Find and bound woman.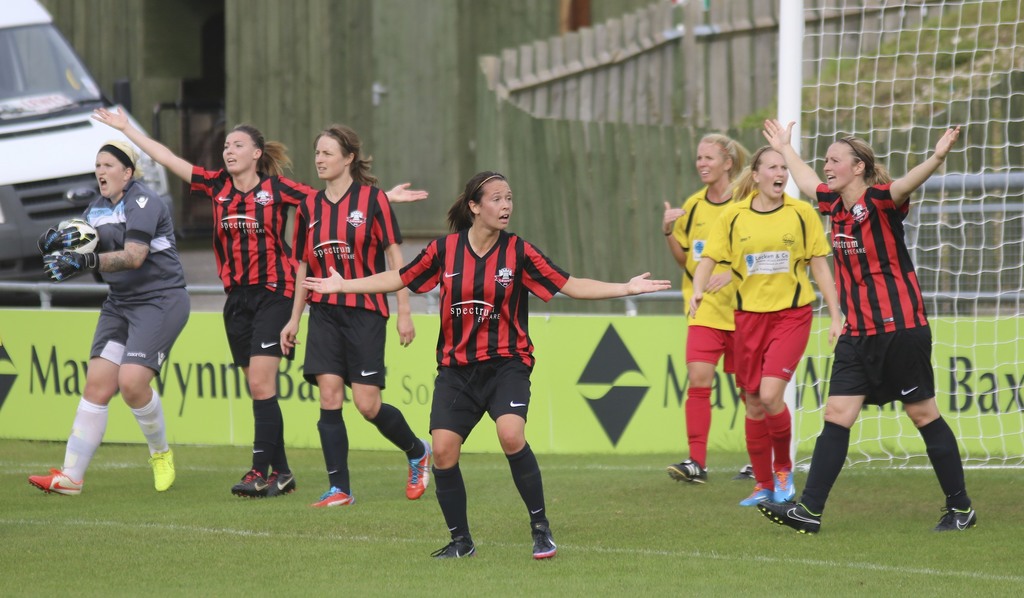
Bound: select_region(27, 138, 191, 492).
